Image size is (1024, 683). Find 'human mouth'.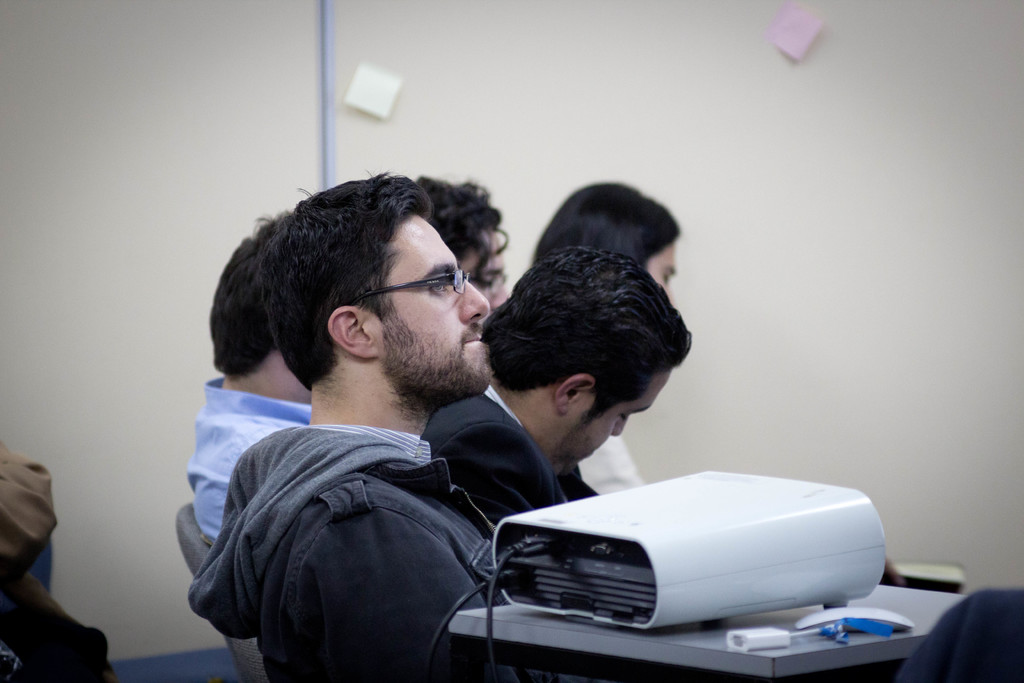
box(456, 328, 489, 350).
